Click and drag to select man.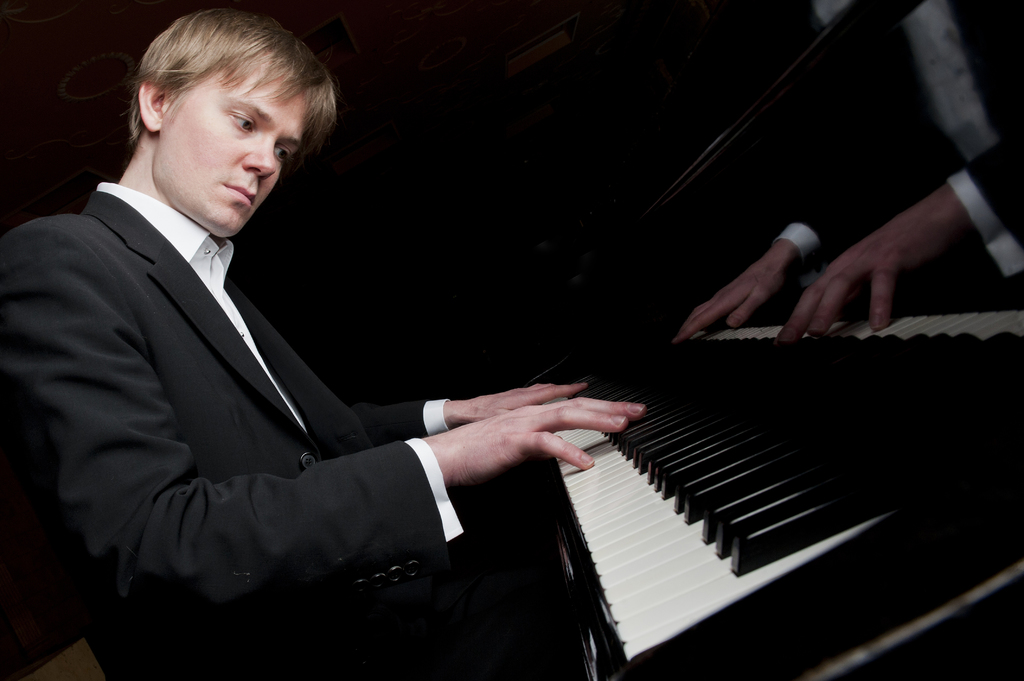
Selection: BBox(663, 0, 1023, 344).
